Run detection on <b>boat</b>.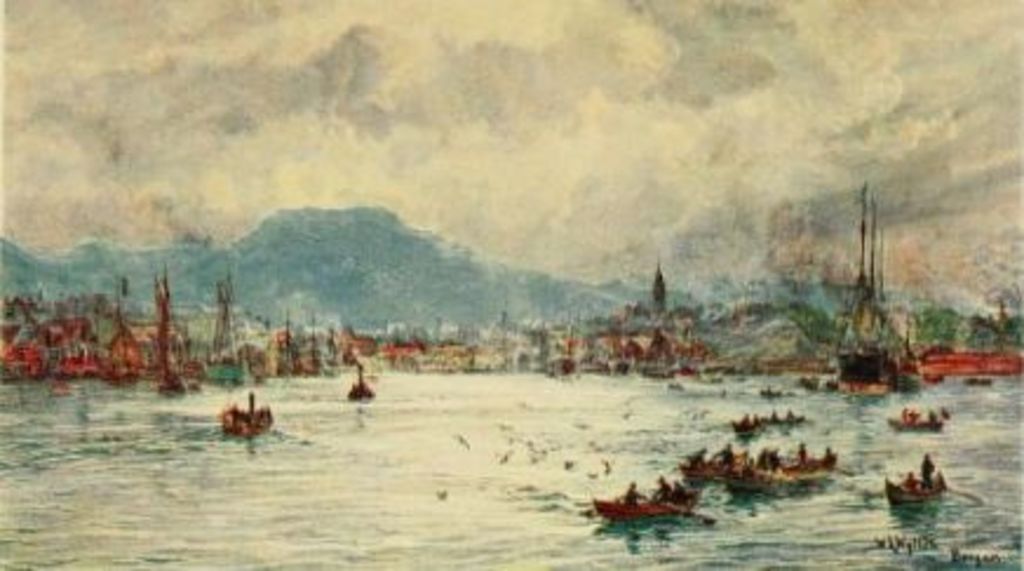
Result: left=592, top=489, right=700, bottom=522.
